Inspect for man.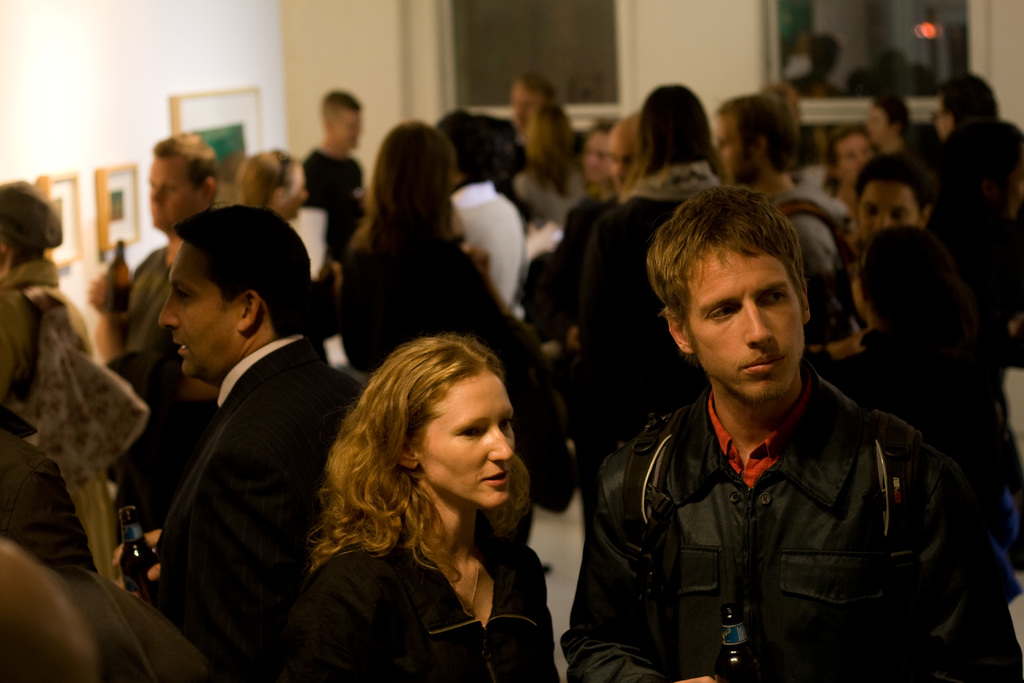
Inspection: left=714, top=90, right=845, bottom=349.
